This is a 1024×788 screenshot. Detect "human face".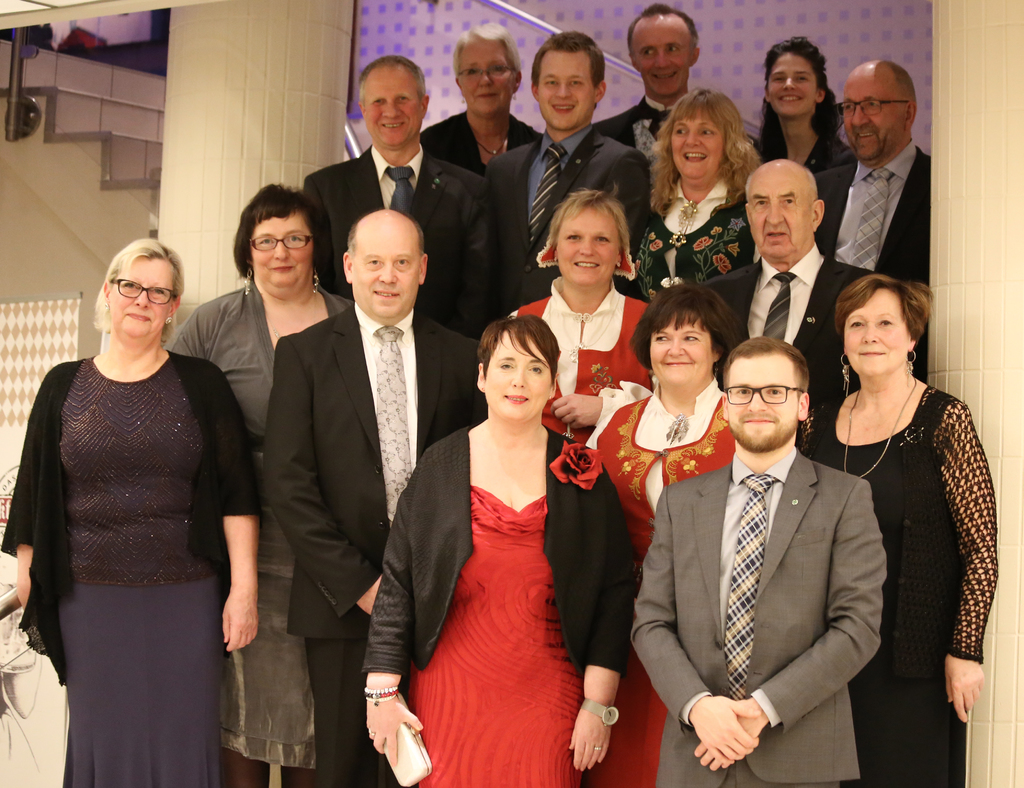
left=845, top=287, right=910, bottom=374.
